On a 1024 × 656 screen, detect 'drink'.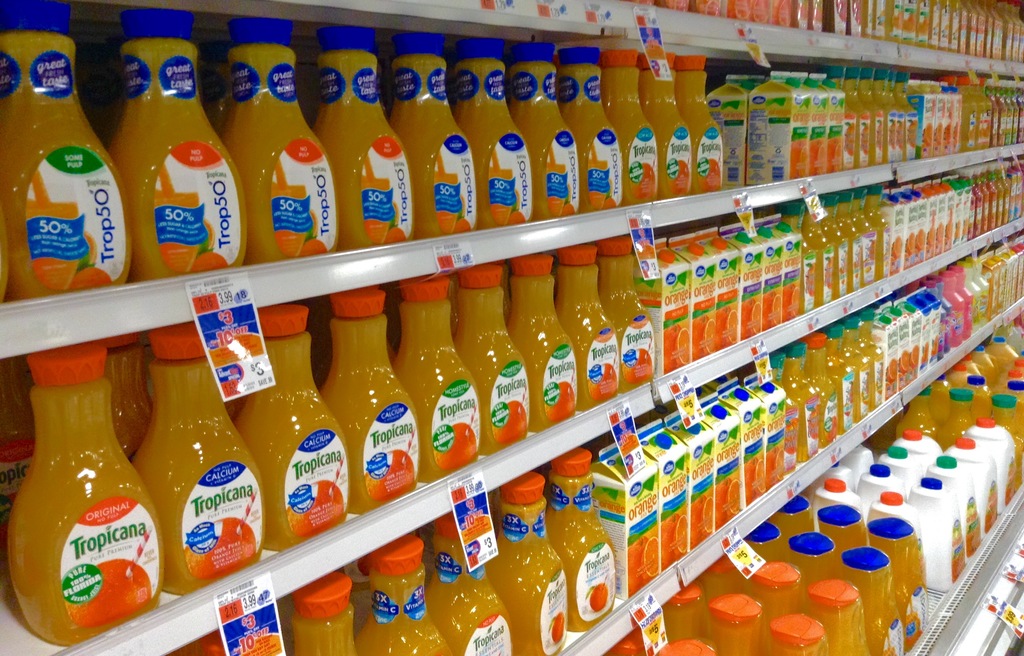
rect(967, 416, 1014, 517).
